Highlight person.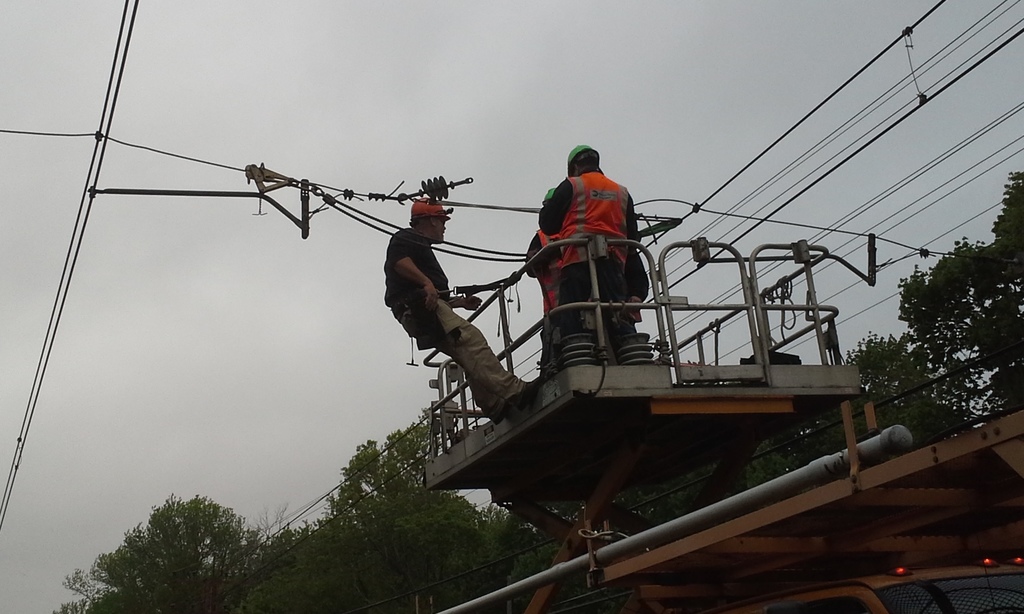
Highlighted region: (537, 138, 651, 338).
